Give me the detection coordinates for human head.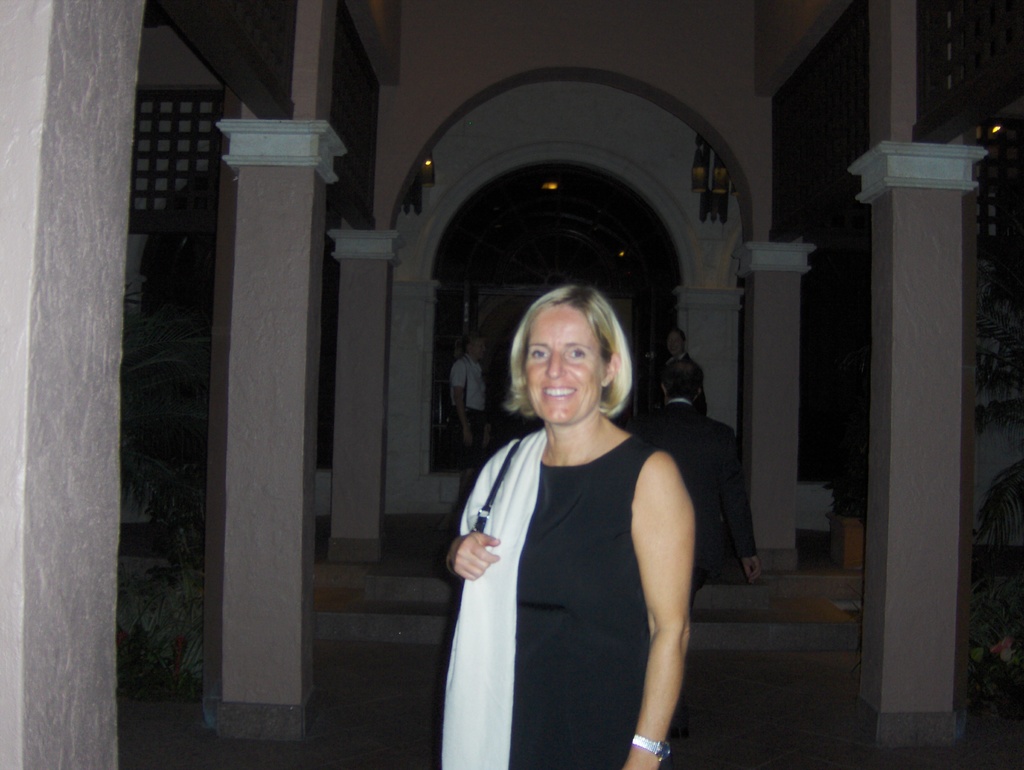
666 332 684 355.
